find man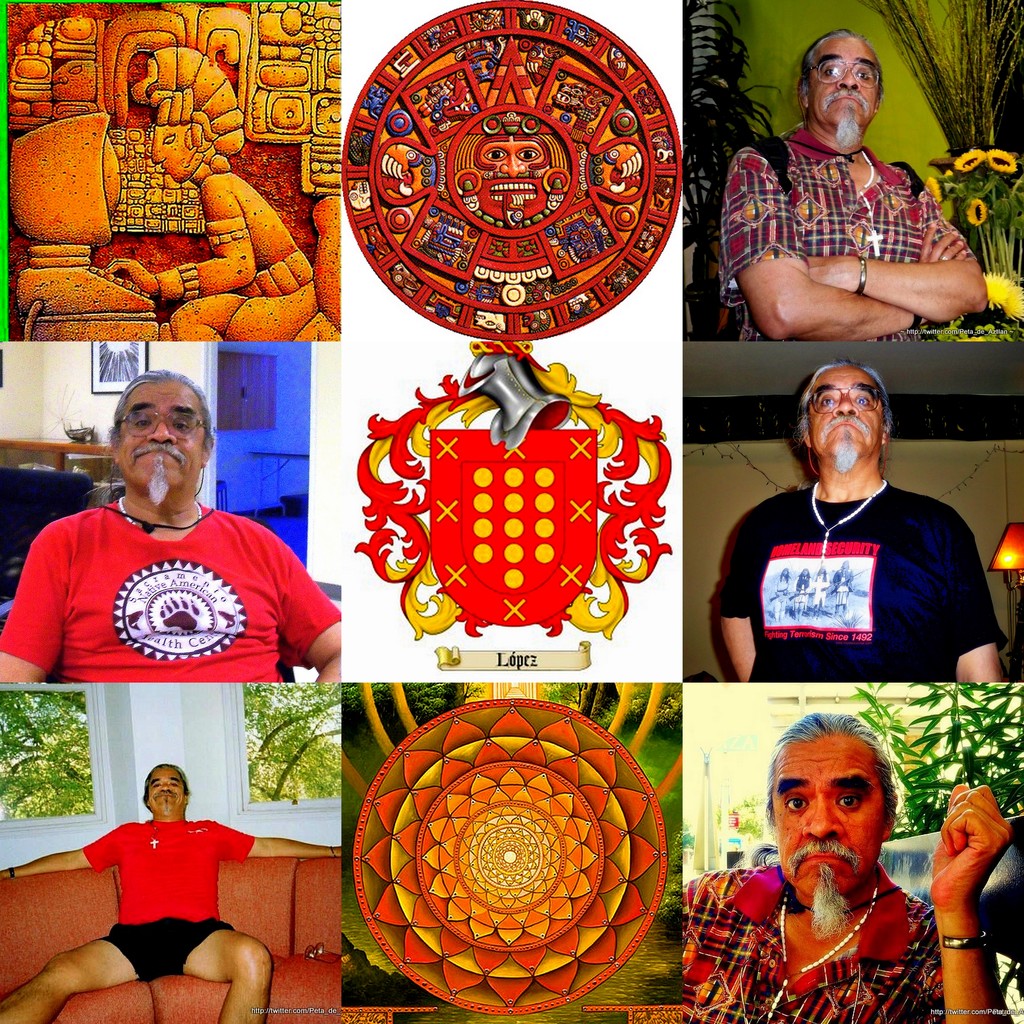
0 762 348 1023
